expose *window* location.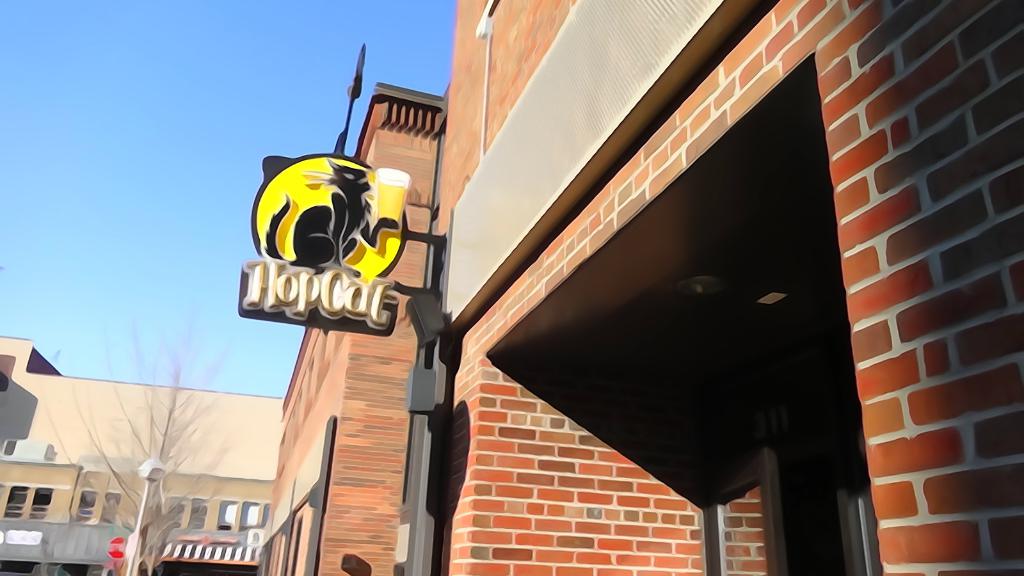
Exposed at 215:497:237:532.
